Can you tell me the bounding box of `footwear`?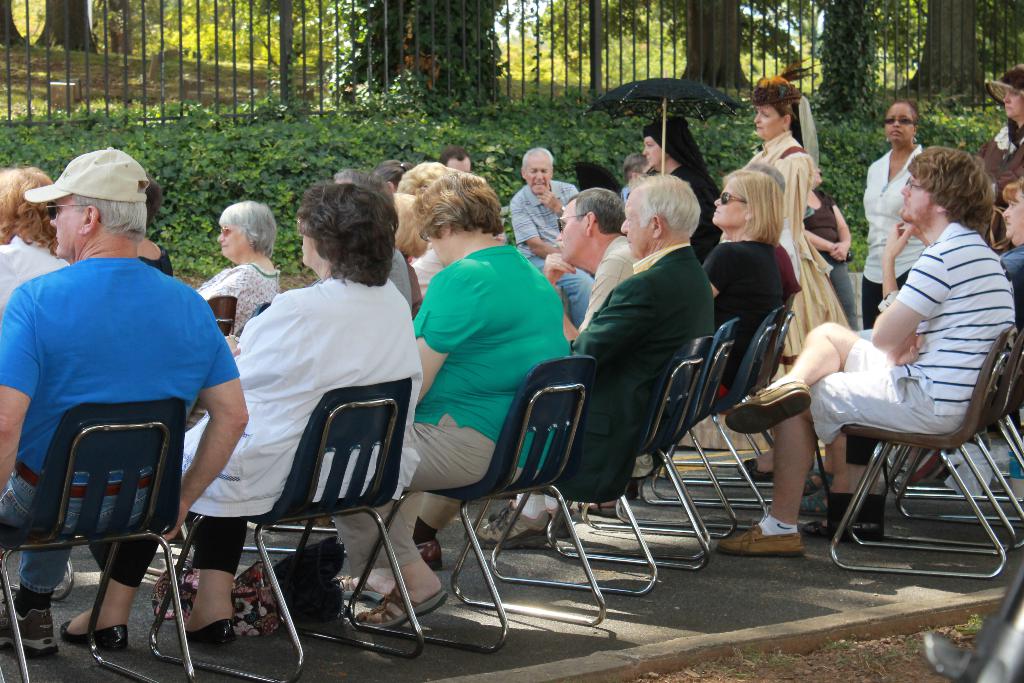
(x1=0, y1=589, x2=56, y2=658).
